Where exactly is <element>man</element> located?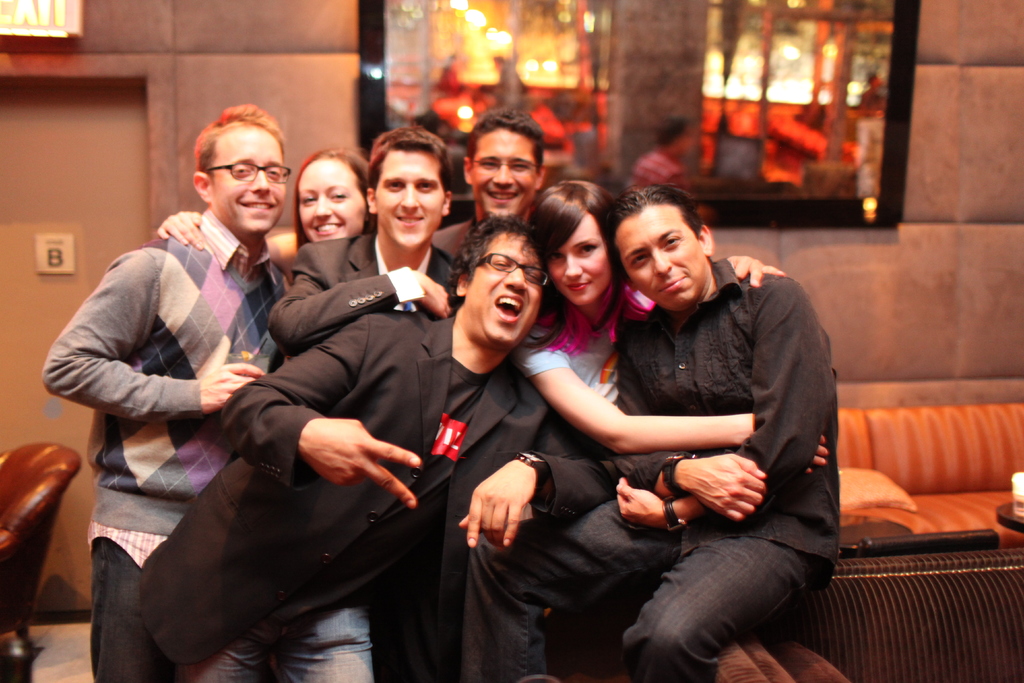
Its bounding box is bbox=(426, 103, 547, 265).
